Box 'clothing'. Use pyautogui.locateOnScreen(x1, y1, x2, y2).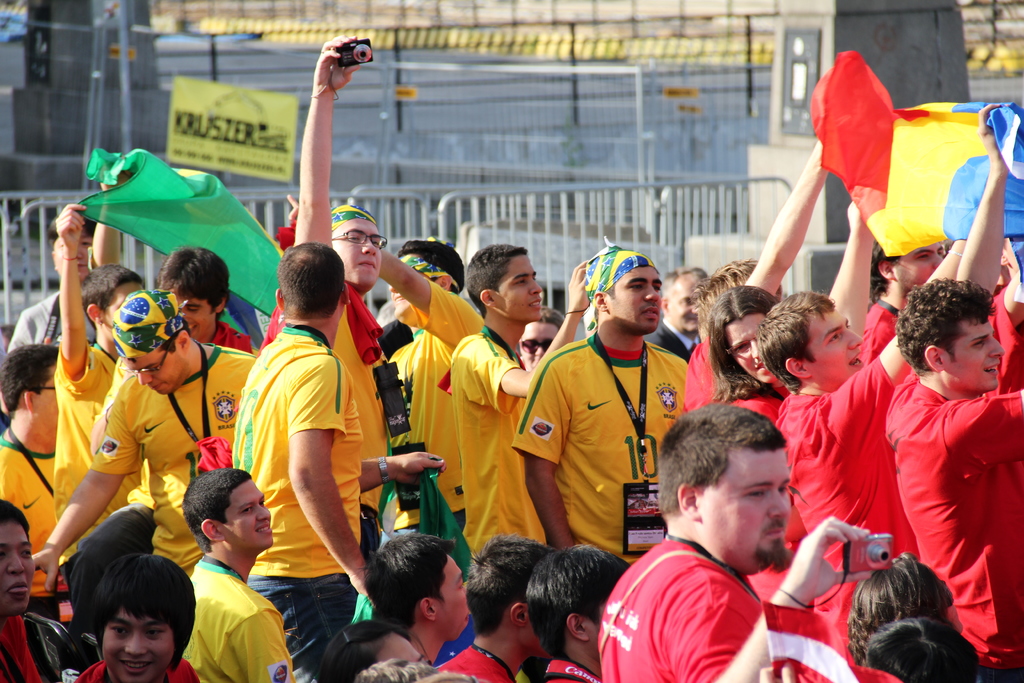
pyautogui.locateOnScreen(63, 650, 202, 682).
